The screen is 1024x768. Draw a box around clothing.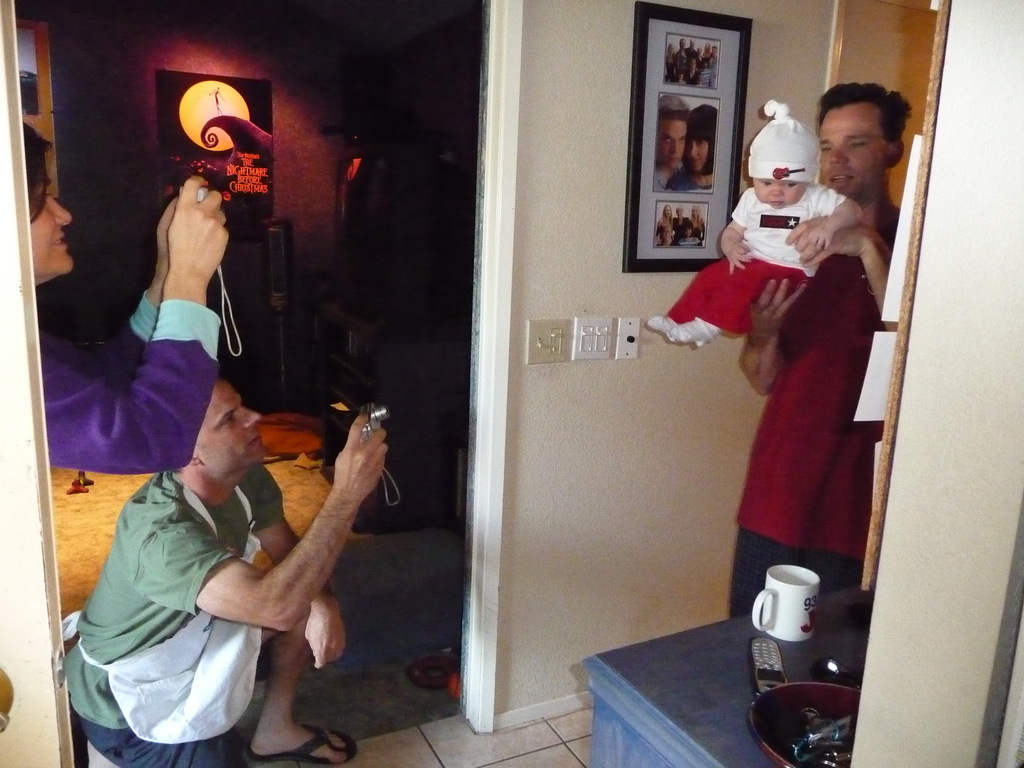
41 289 218 477.
